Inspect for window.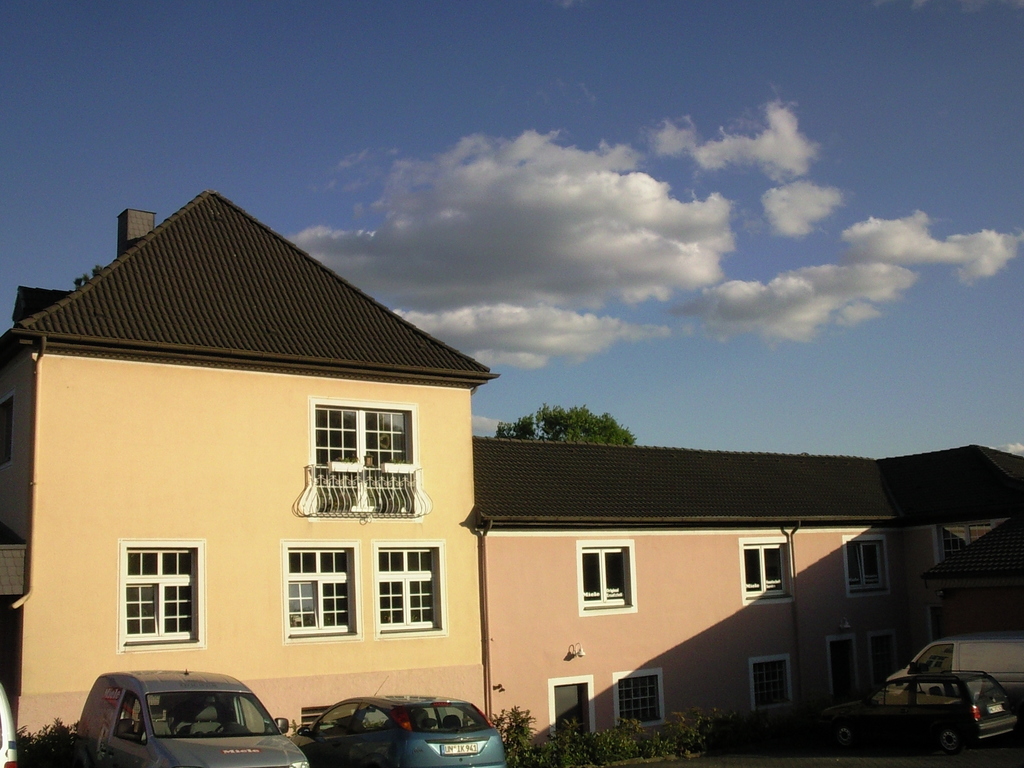
Inspection: left=749, top=660, right=792, bottom=710.
